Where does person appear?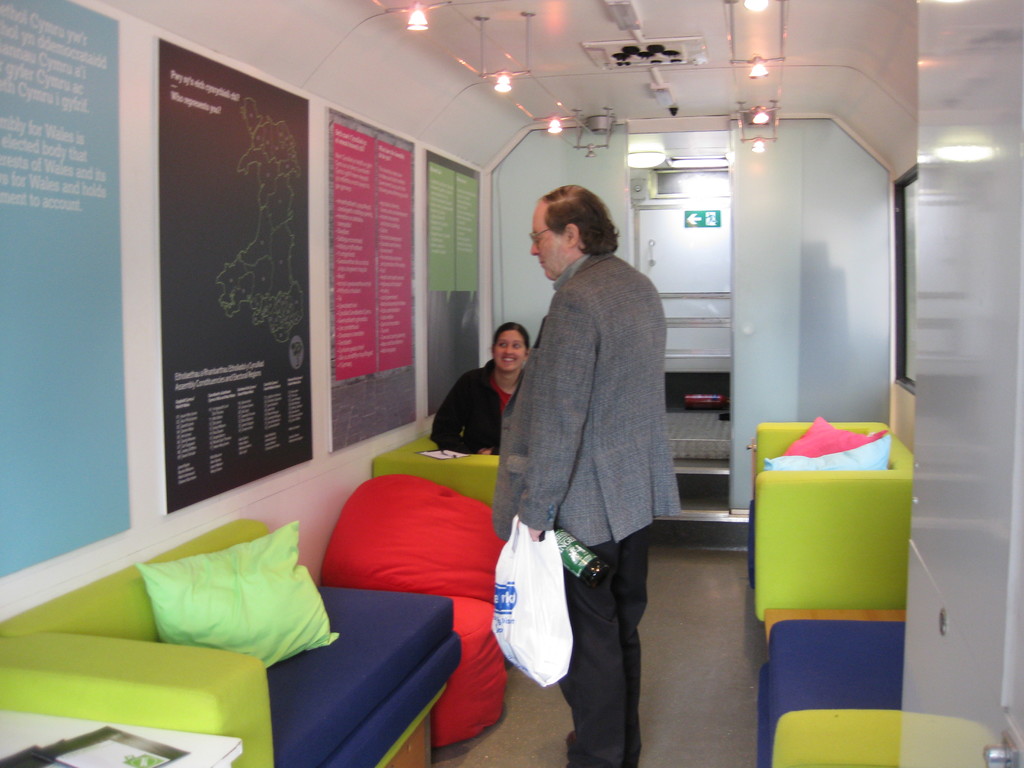
Appears at (494, 163, 685, 743).
